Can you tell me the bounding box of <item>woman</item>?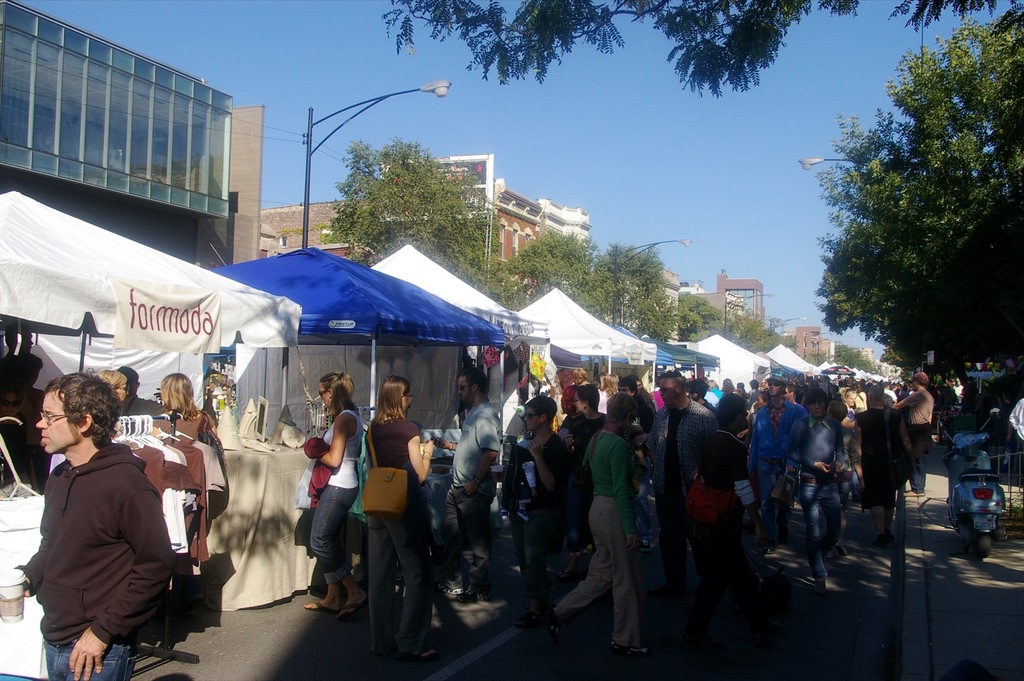
l=576, t=365, r=590, b=388.
